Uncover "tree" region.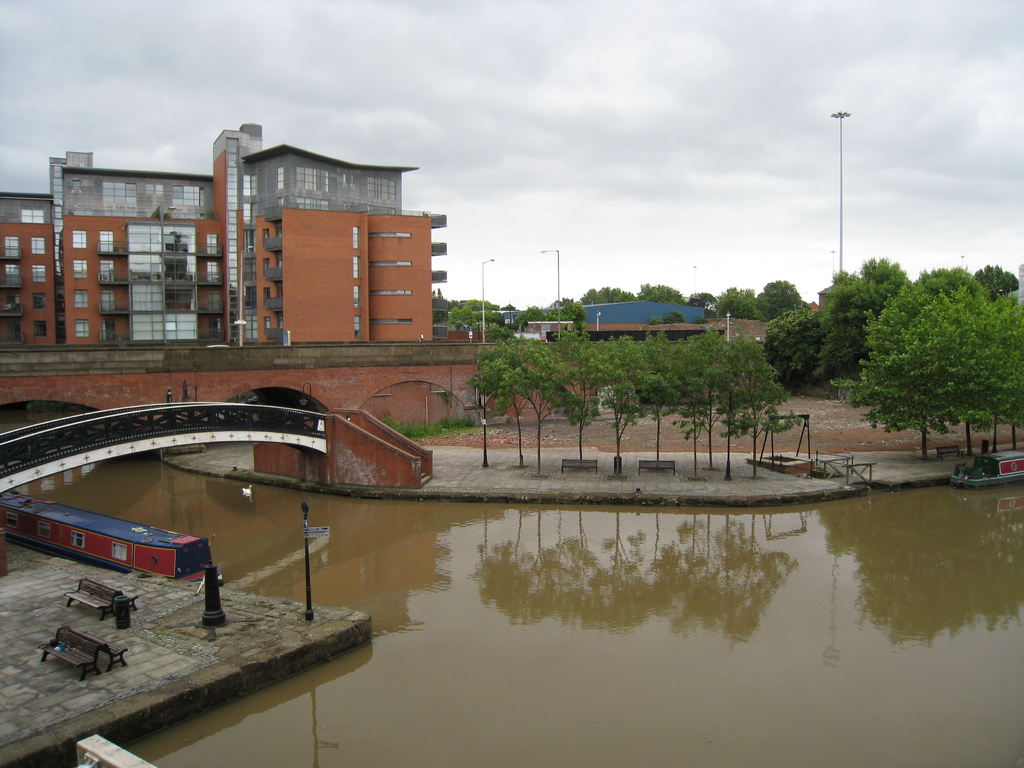
Uncovered: [x1=669, y1=328, x2=705, y2=474].
